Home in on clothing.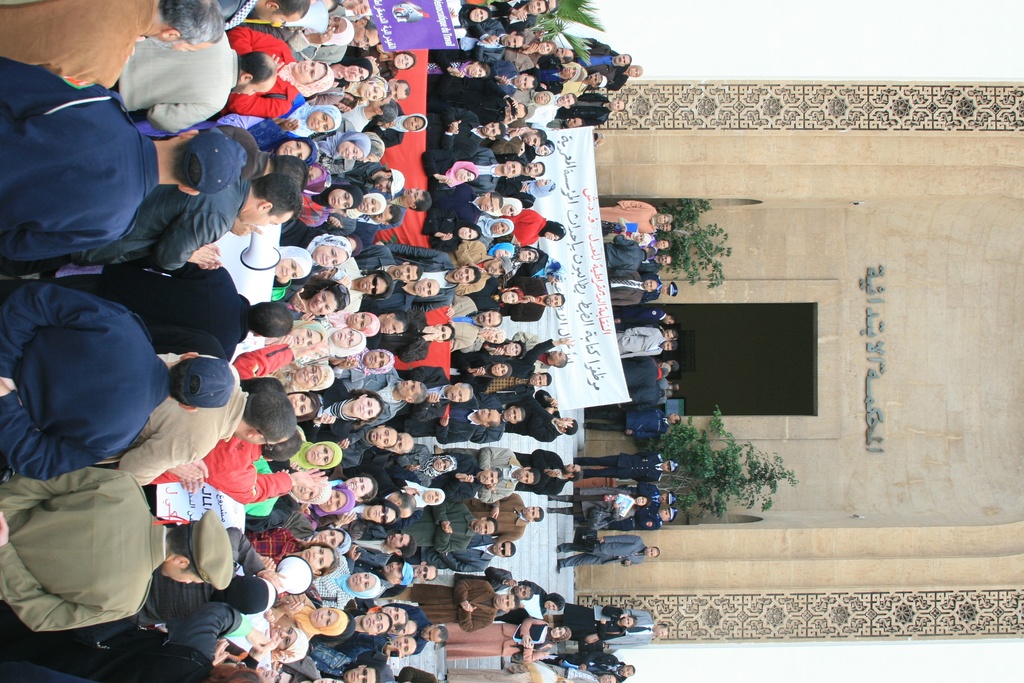
Homed in at bbox=[406, 481, 449, 516].
